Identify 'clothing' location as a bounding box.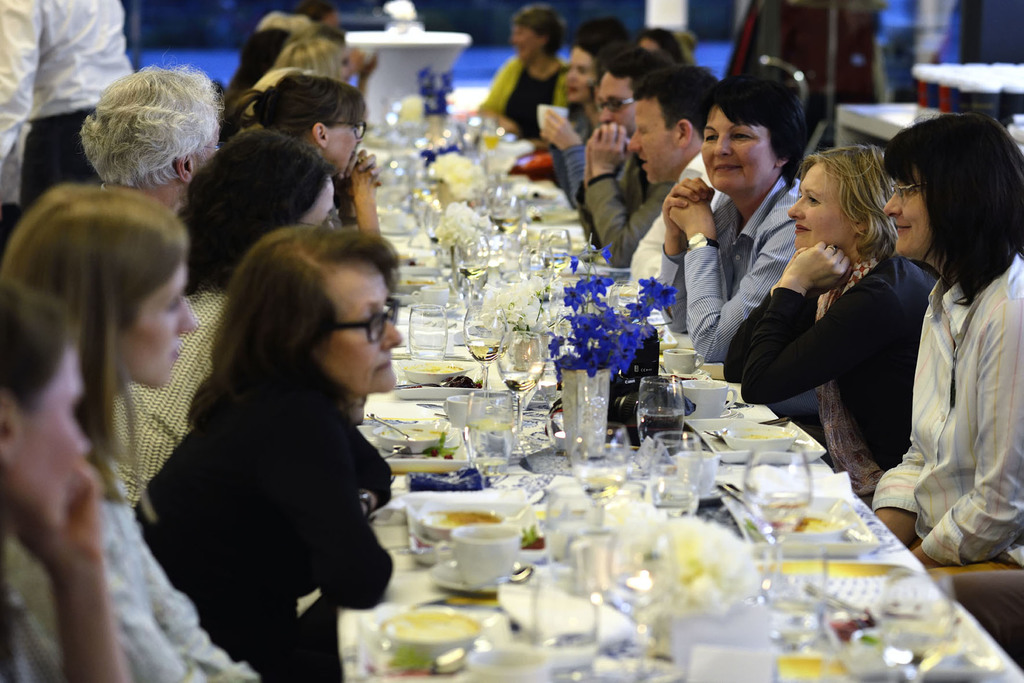
bbox(631, 155, 710, 289).
